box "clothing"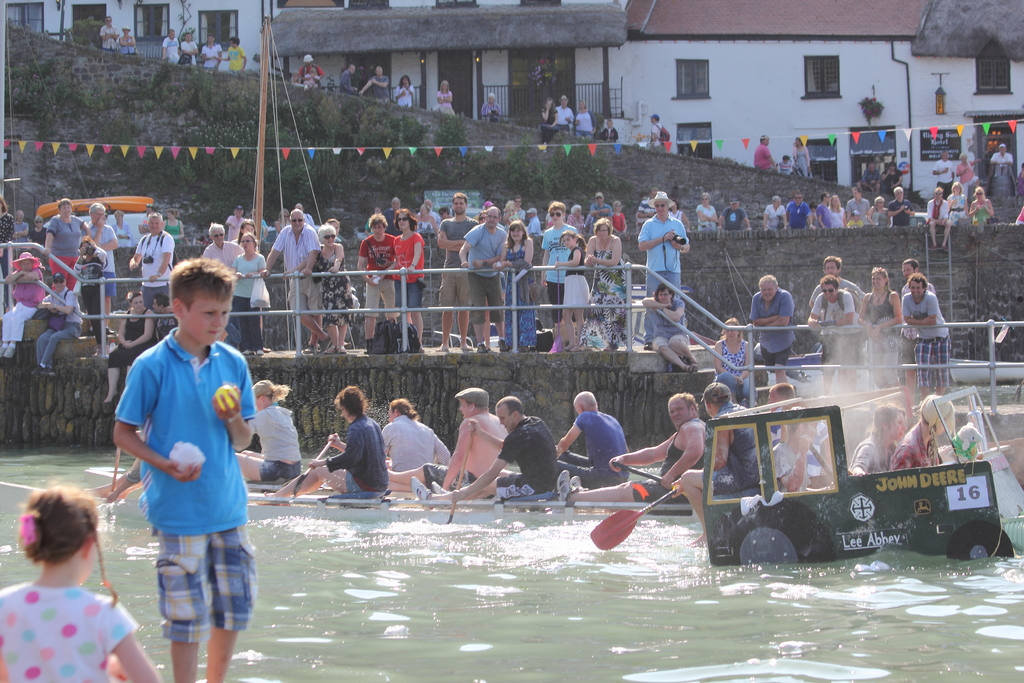
<bbox>719, 206, 749, 231</bbox>
